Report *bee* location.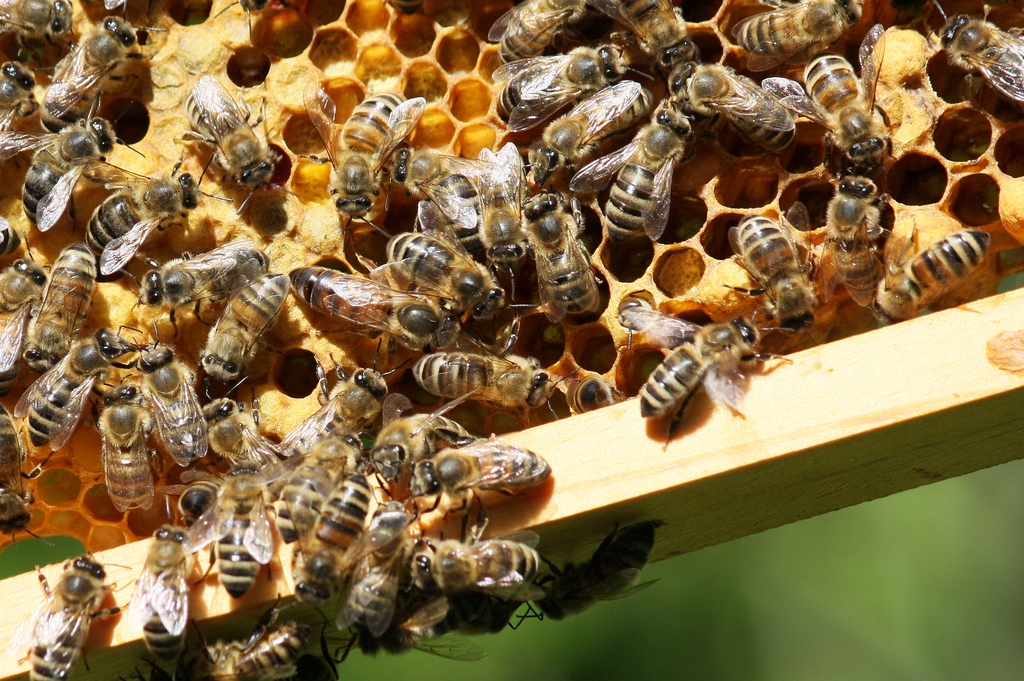
Report: crop(259, 331, 413, 537).
